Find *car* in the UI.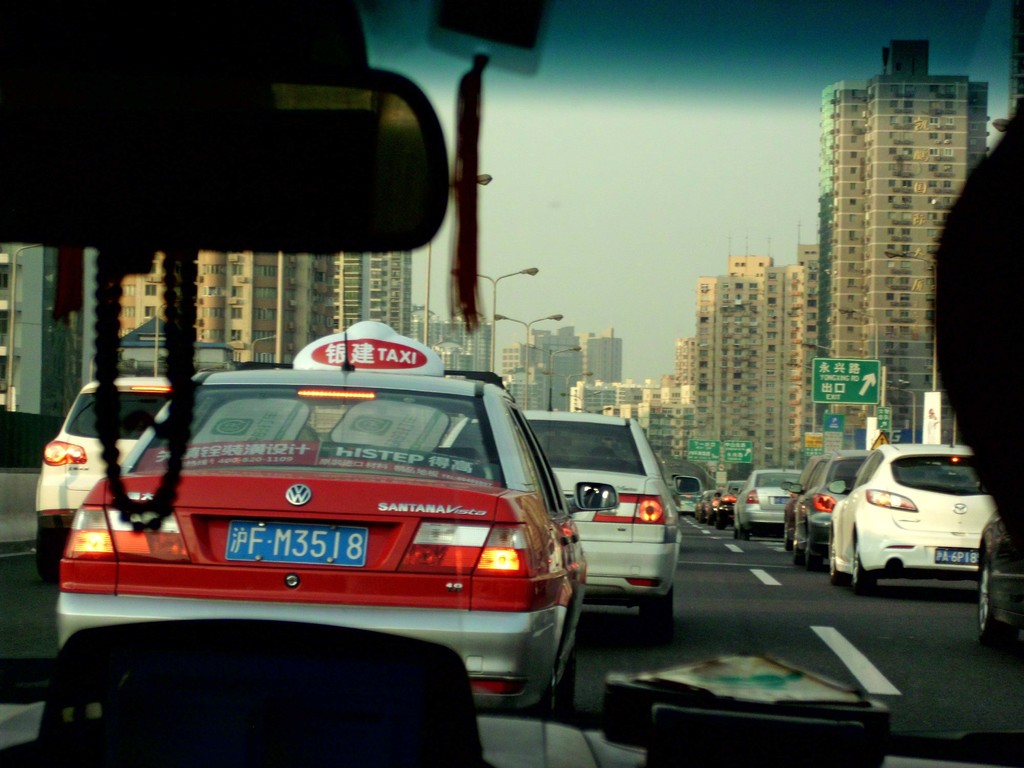
UI element at bbox=[732, 470, 805, 534].
